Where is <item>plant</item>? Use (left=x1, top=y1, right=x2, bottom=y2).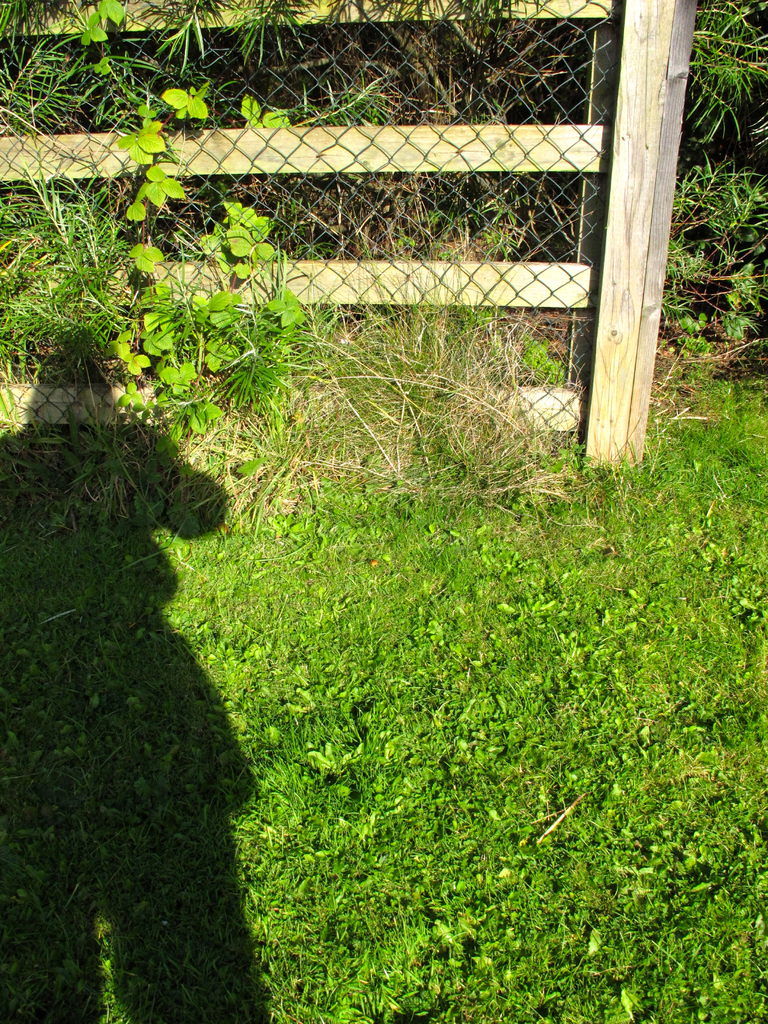
(left=63, top=0, right=294, bottom=454).
